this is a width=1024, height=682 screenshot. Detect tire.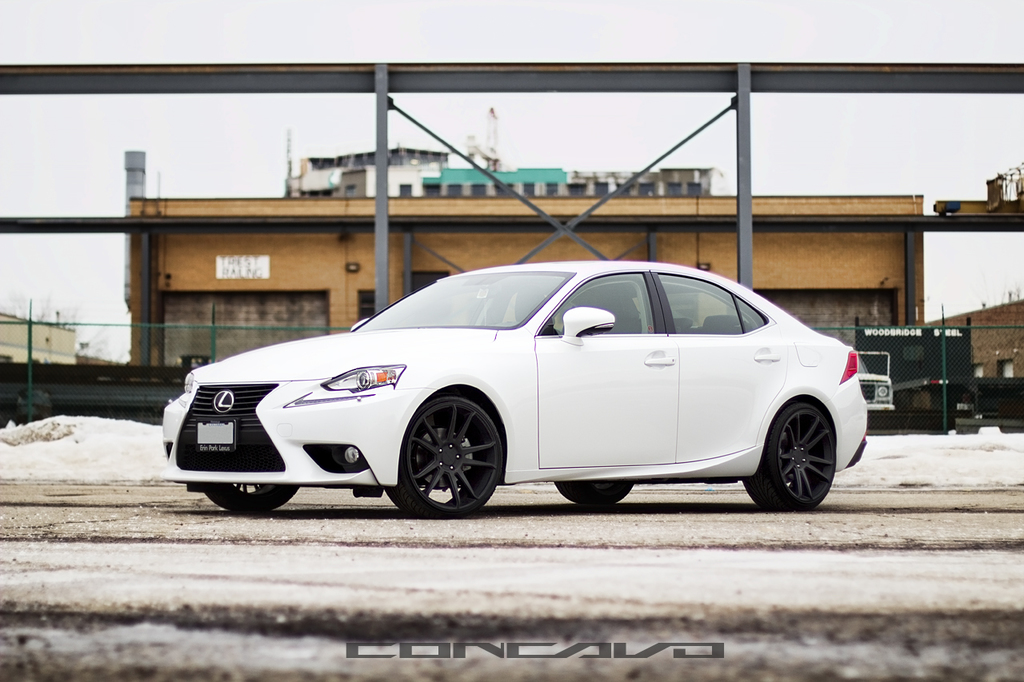
crop(202, 476, 306, 515).
